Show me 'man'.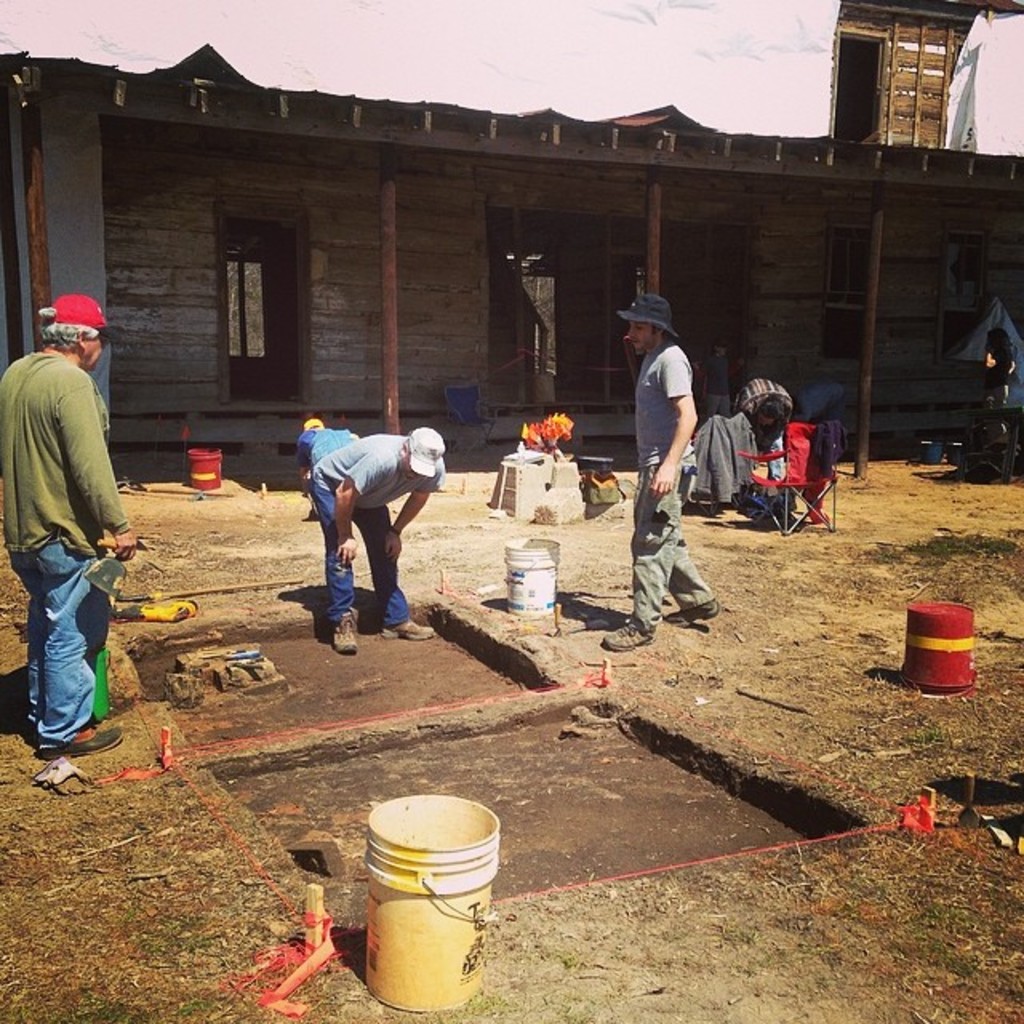
'man' is here: <region>606, 296, 718, 662</region>.
